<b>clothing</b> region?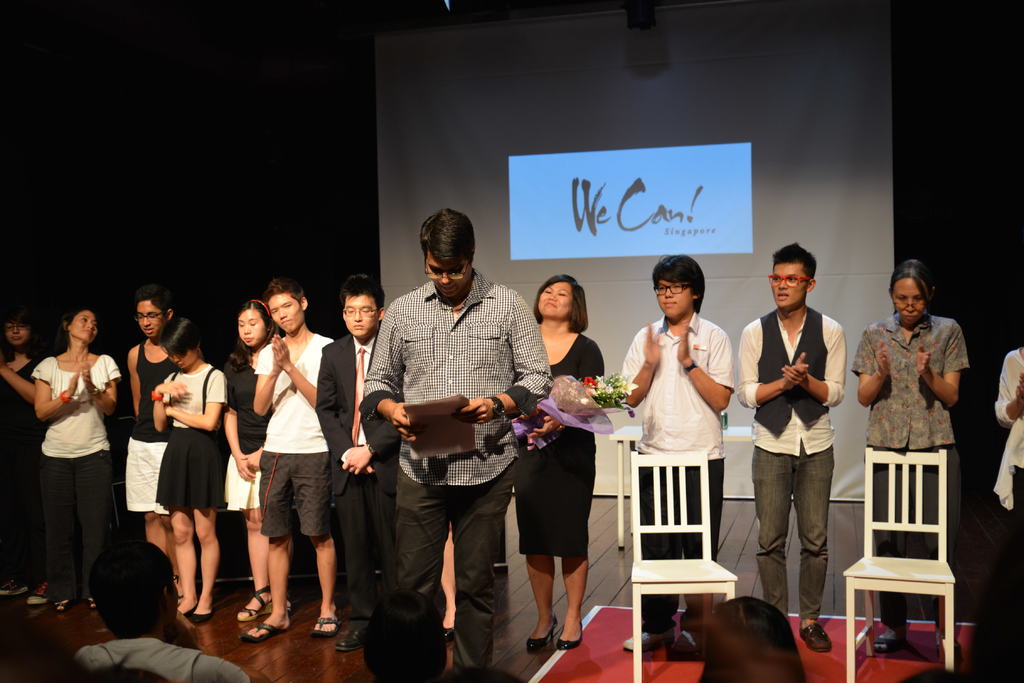
select_region(618, 315, 731, 634)
